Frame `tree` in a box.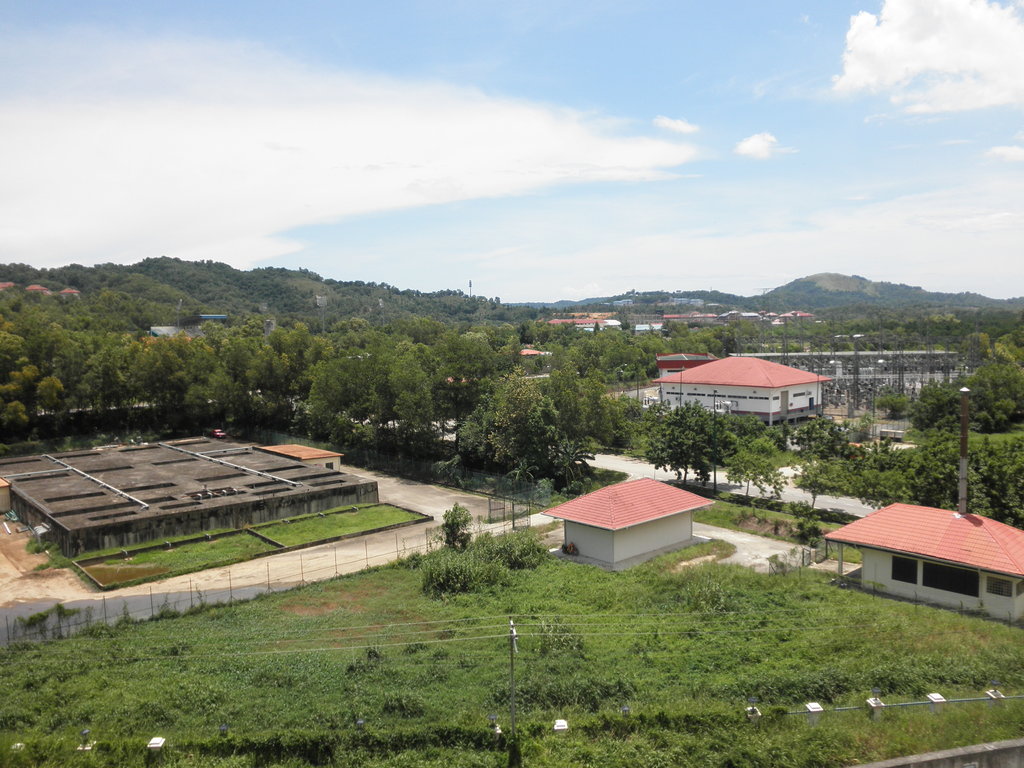
region(435, 499, 474, 546).
